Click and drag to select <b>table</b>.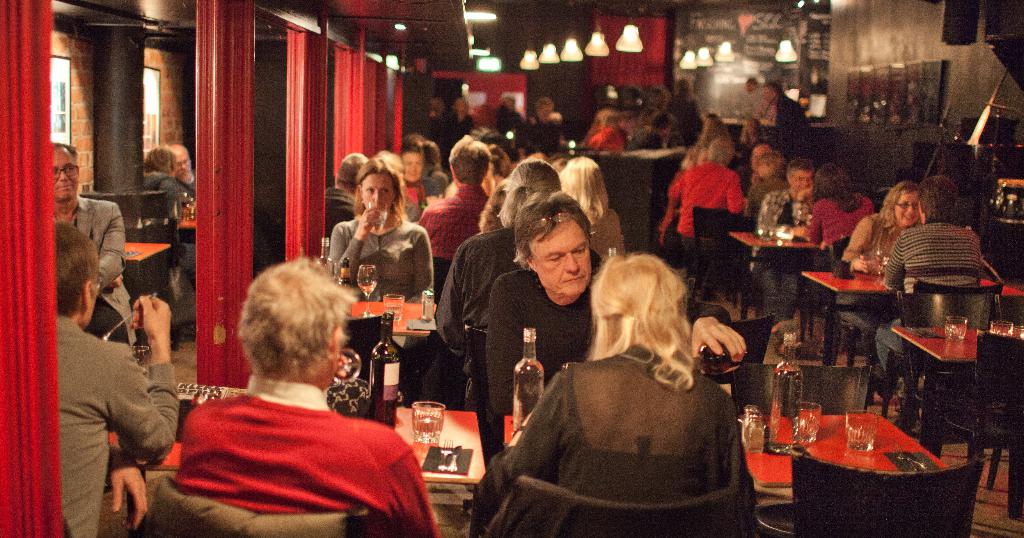
Selection: [left=737, top=410, right=945, bottom=499].
